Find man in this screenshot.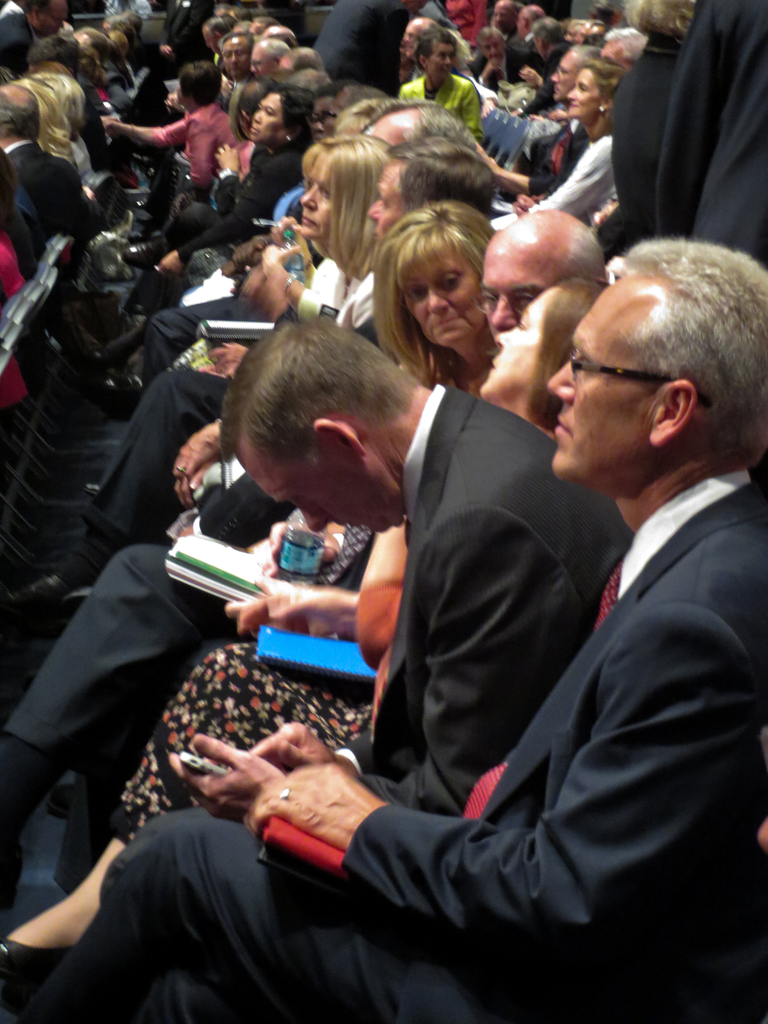
The bounding box for man is locate(602, 29, 646, 70).
